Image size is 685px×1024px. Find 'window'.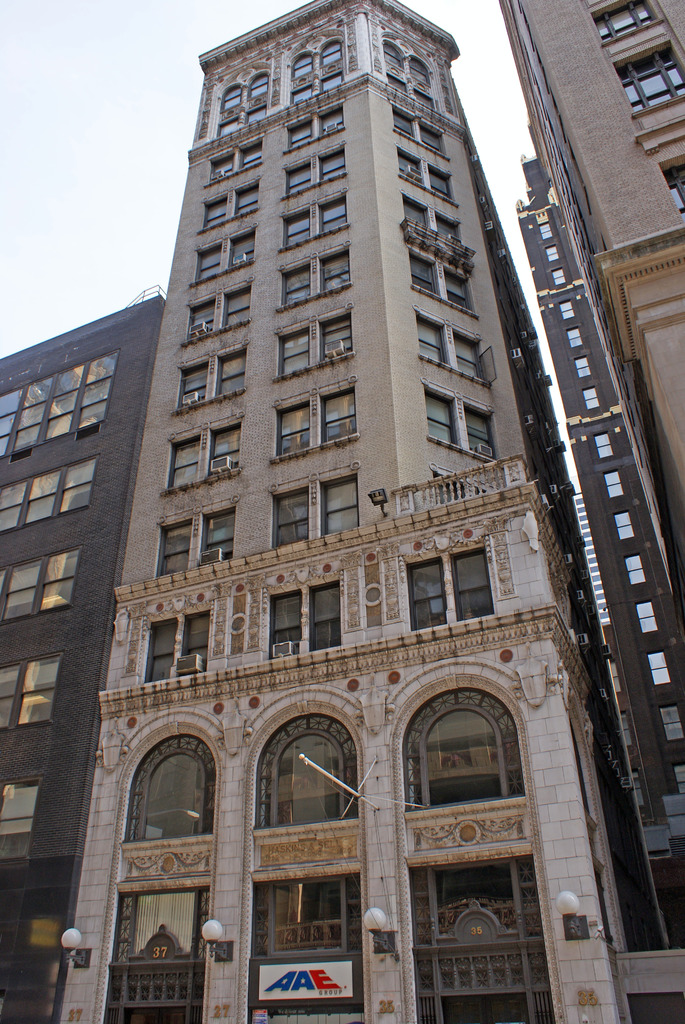
591 429 615 464.
